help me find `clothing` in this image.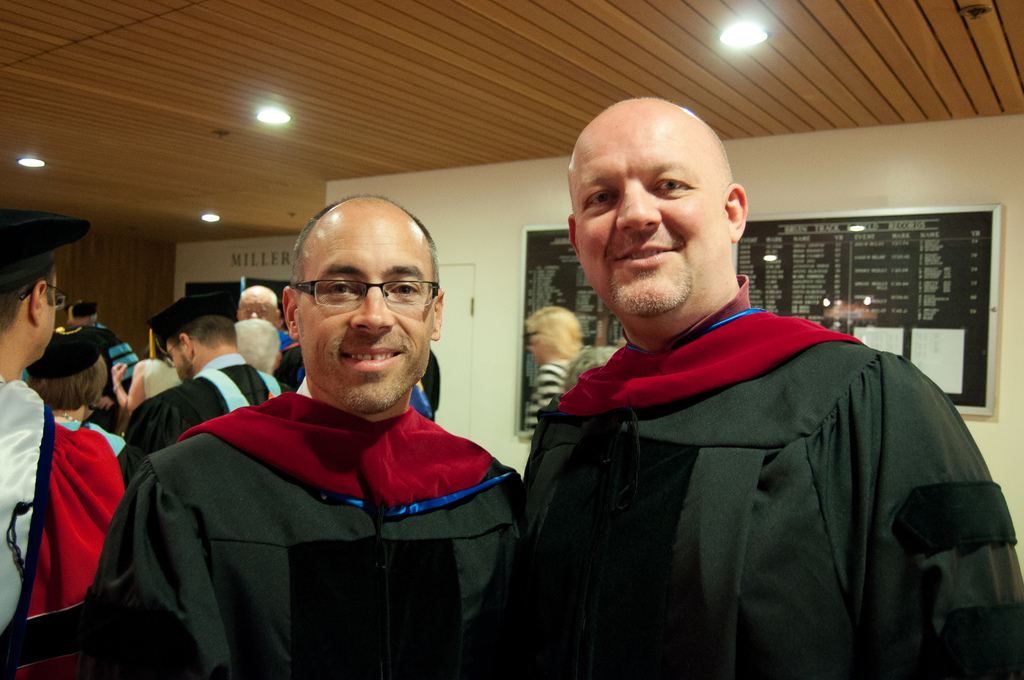
Found it: BBox(119, 355, 292, 473).
